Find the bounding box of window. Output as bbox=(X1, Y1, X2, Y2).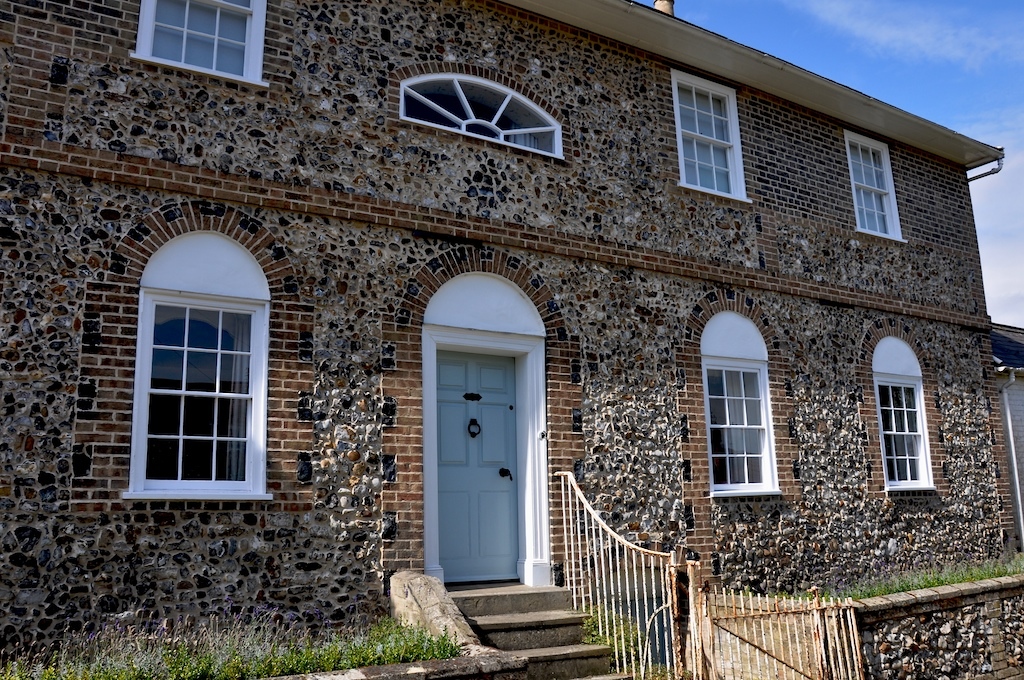
bbox=(881, 334, 937, 498).
